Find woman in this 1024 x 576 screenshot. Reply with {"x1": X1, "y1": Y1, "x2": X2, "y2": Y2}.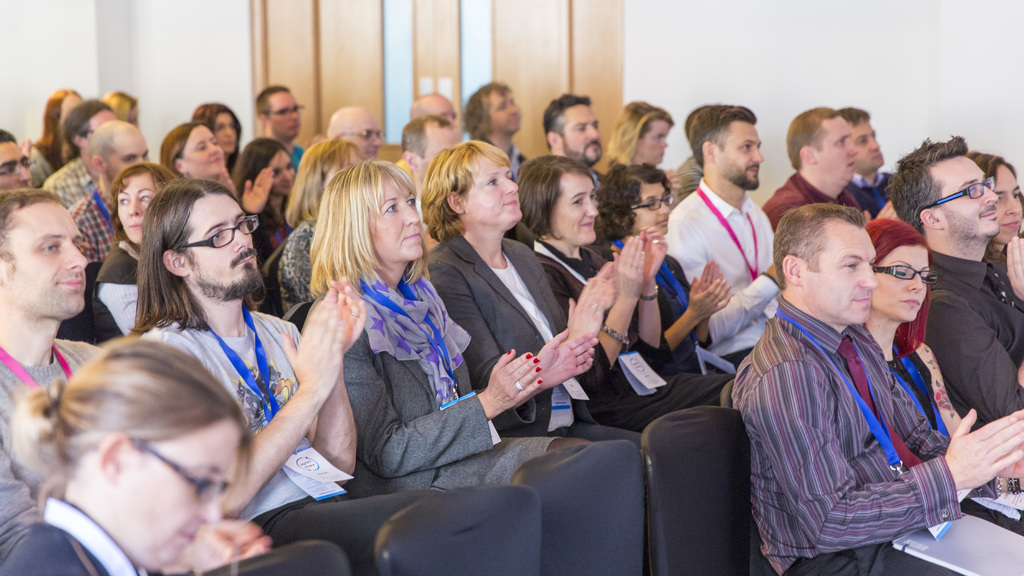
{"x1": 603, "y1": 103, "x2": 676, "y2": 184}.
